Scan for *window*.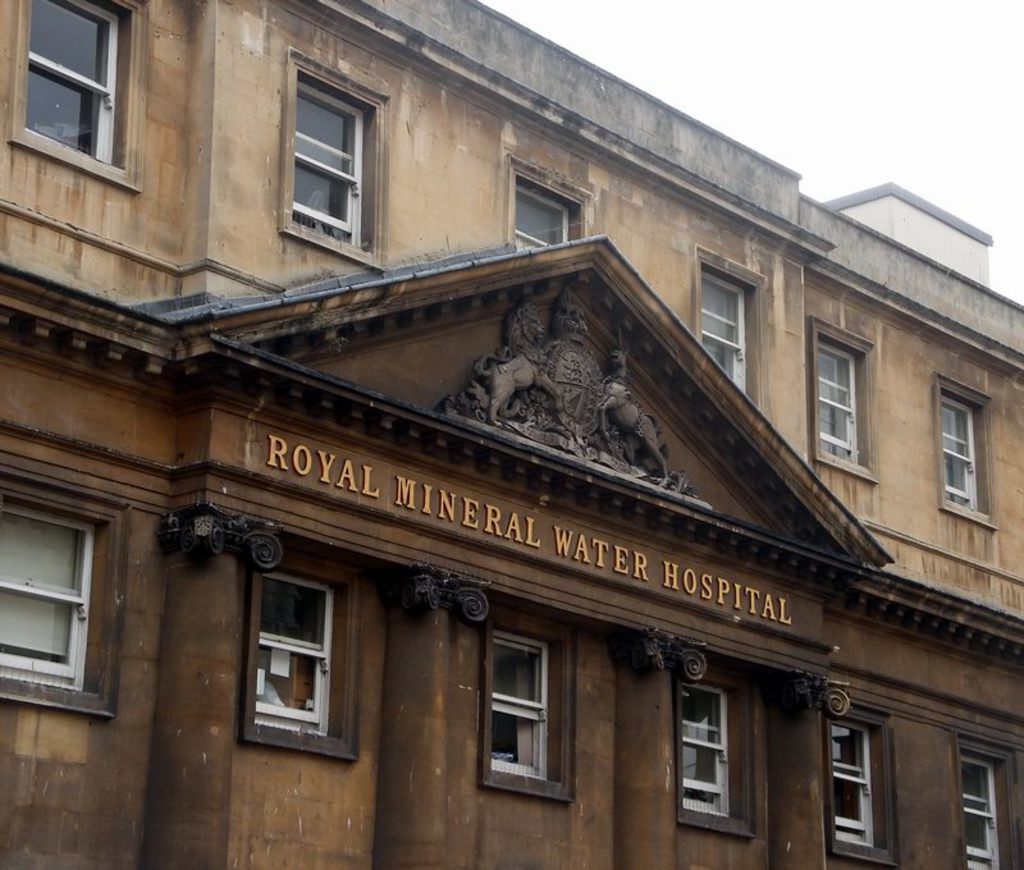
Scan result: x1=515 y1=170 x2=575 y2=244.
